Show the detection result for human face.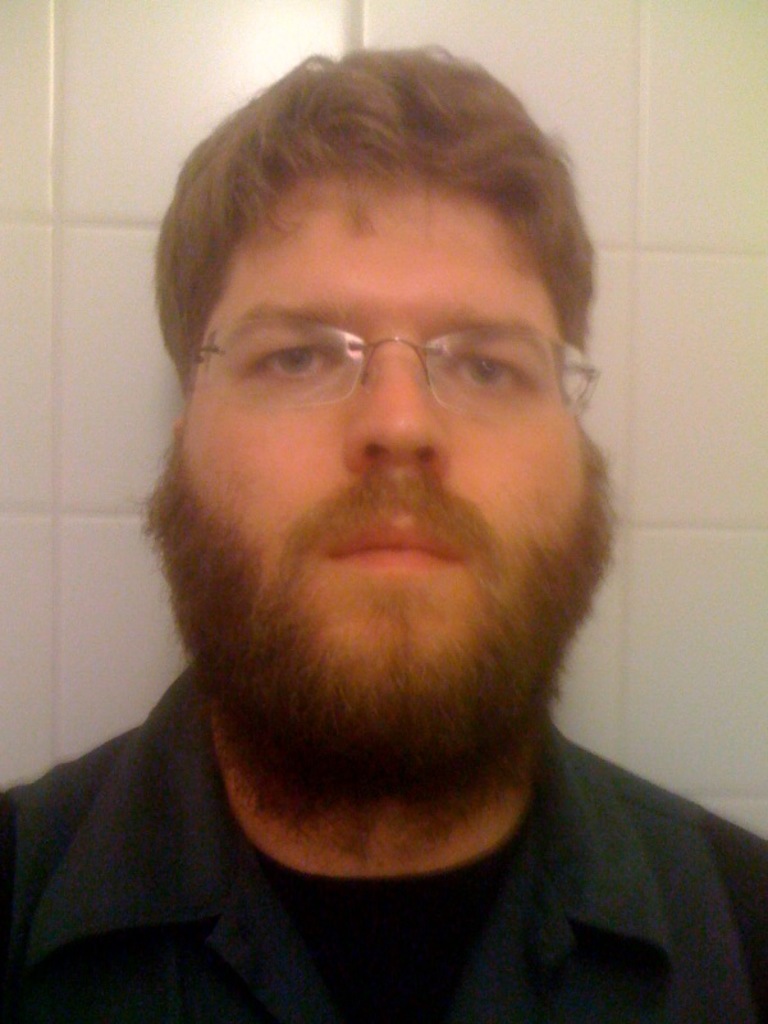
(189, 173, 591, 666).
